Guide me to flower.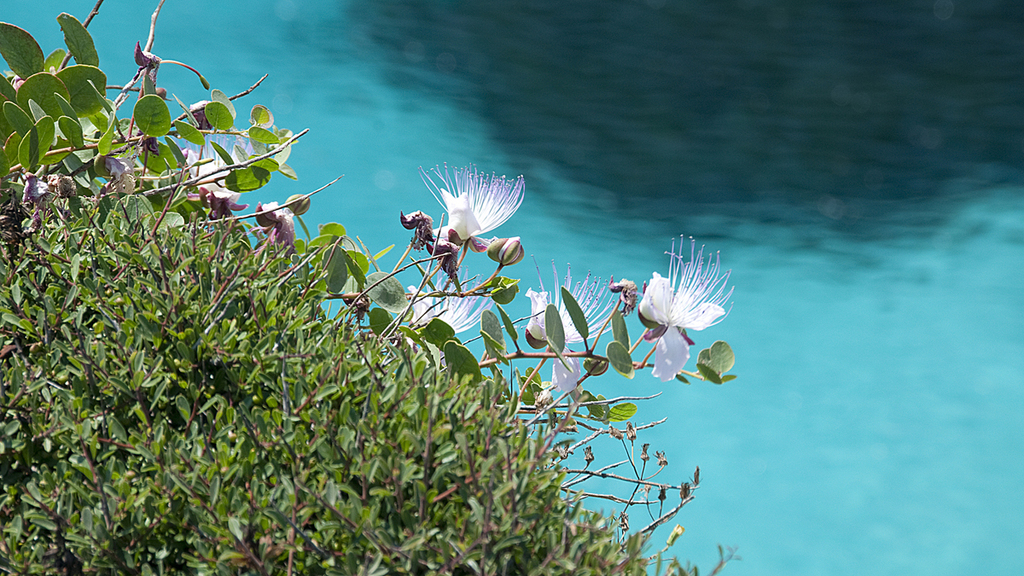
Guidance: <bbox>546, 351, 588, 410</bbox>.
